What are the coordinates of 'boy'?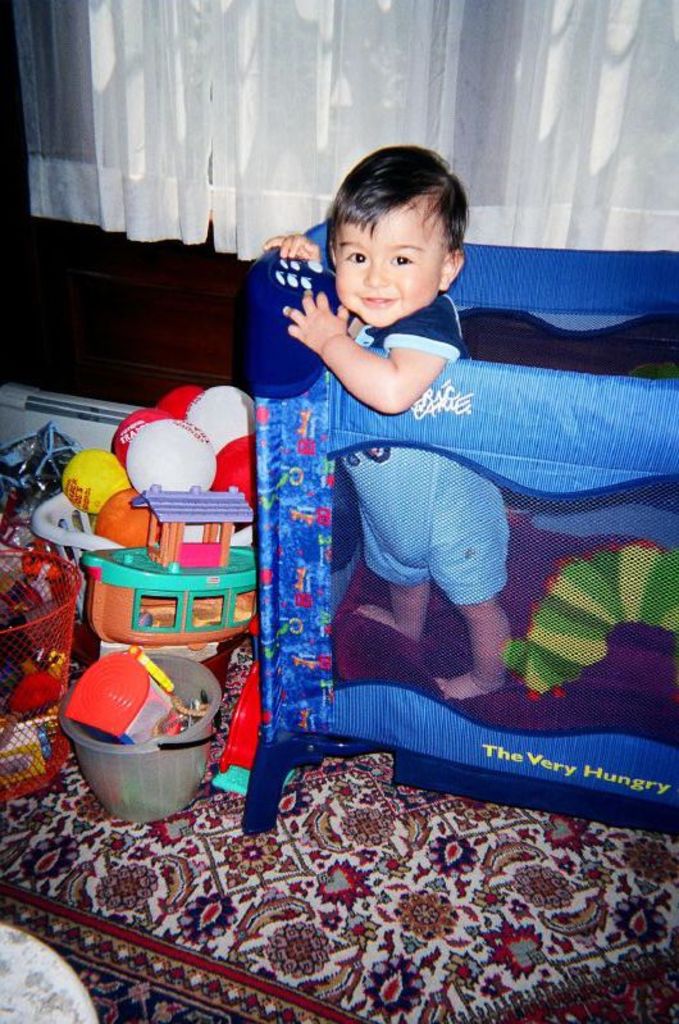
<bbox>264, 141, 514, 705</bbox>.
